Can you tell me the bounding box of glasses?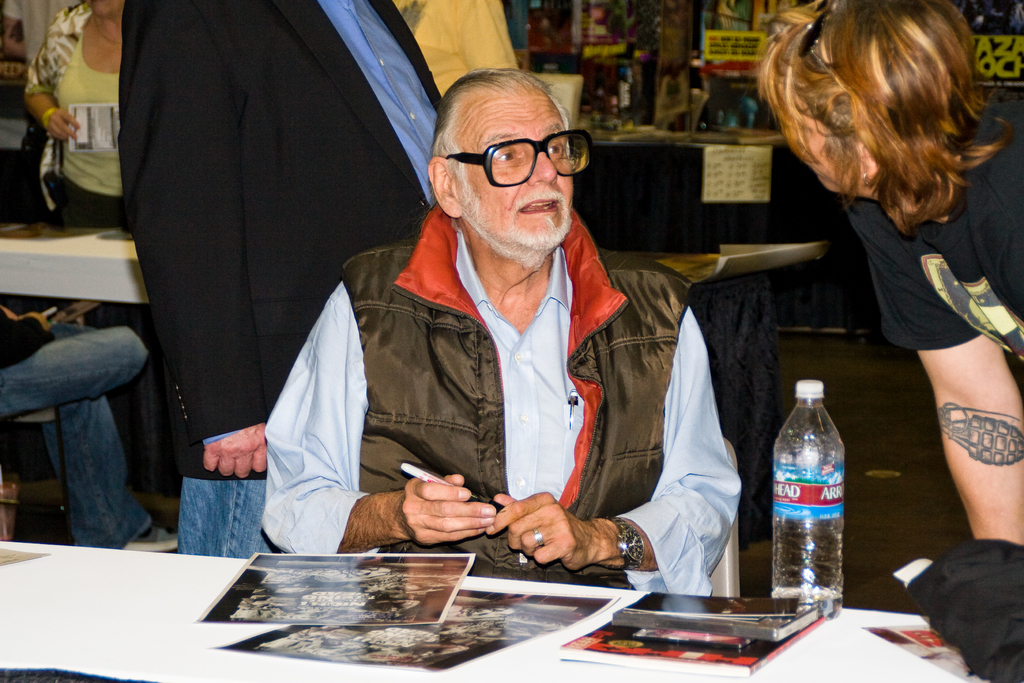
bbox(446, 126, 594, 182).
